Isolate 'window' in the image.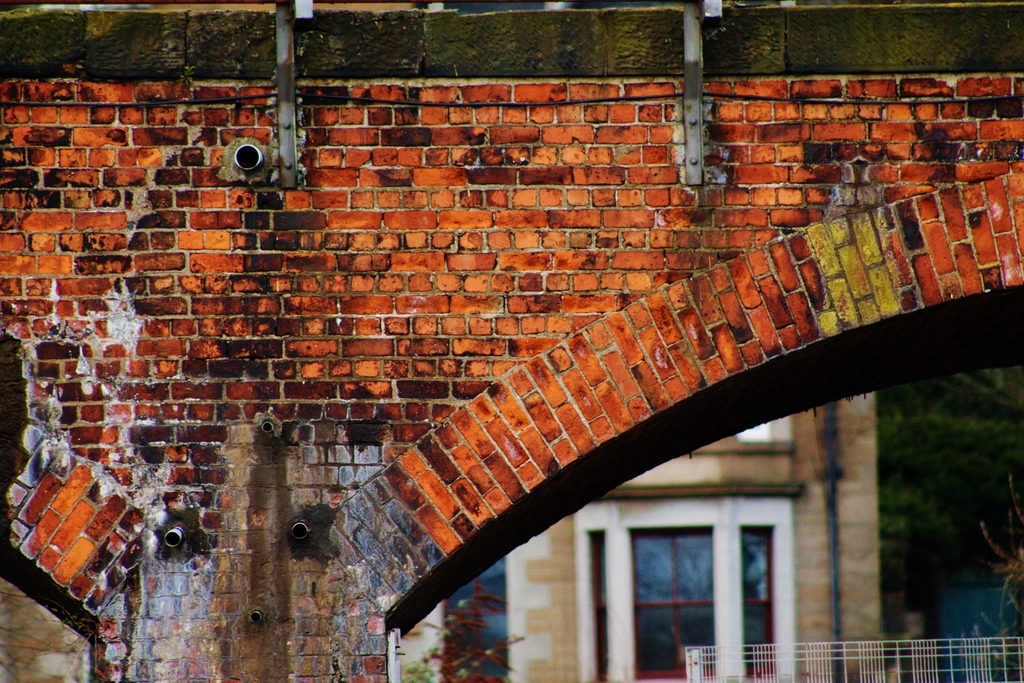
Isolated region: Rect(743, 523, 780, 674).
